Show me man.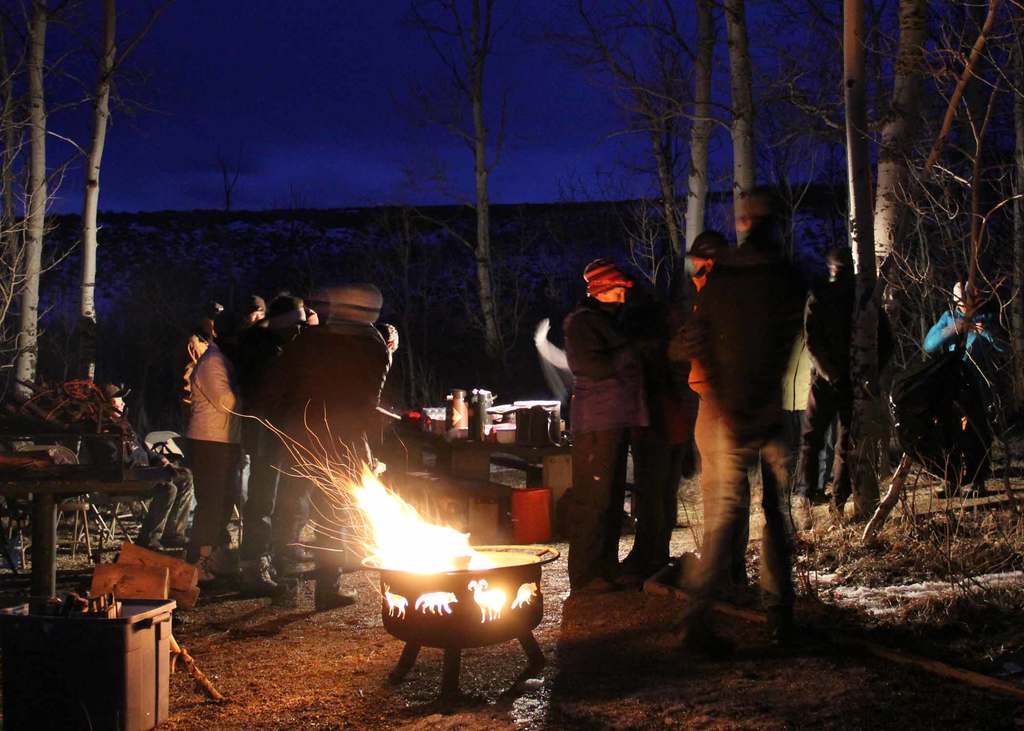
man is here: <bbox>82, 382, 196, 549</bbox>.
